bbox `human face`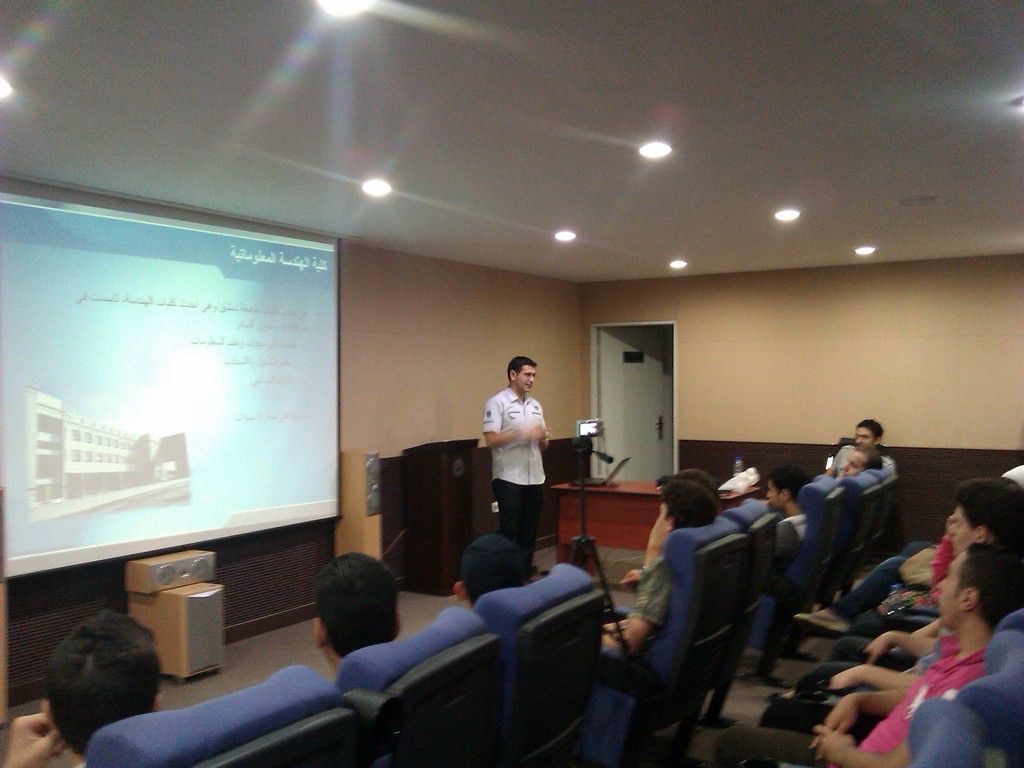
(left=855, top=425, right=875, bottom=450)
